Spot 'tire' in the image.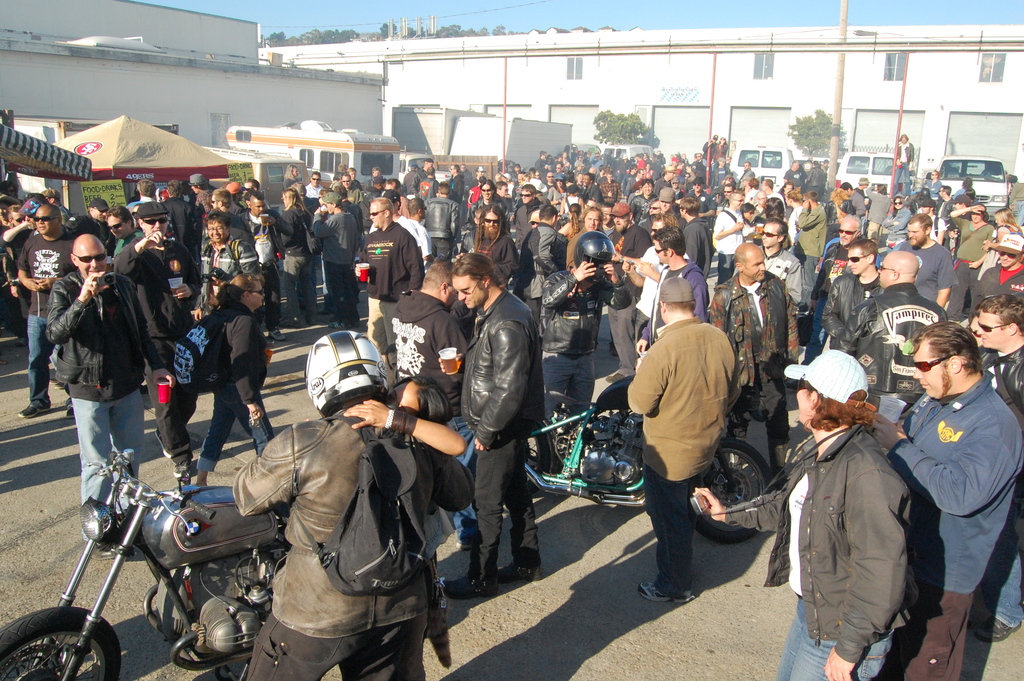
'tire' found at BBox(503, 426, 554, 501).
